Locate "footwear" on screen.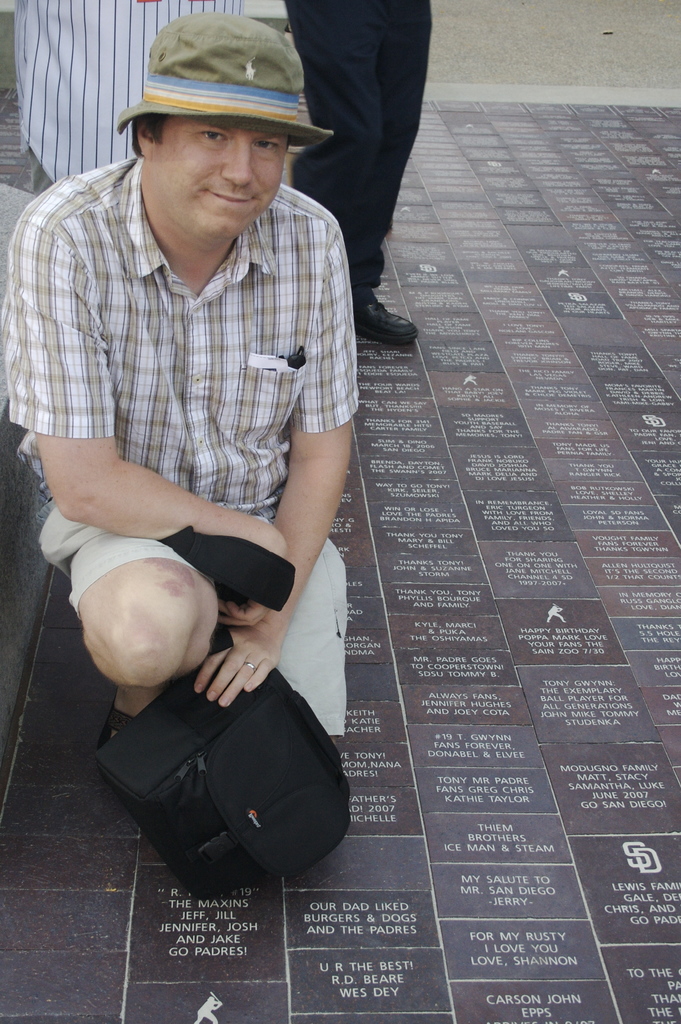
On screen at left=359, top=261, right=425, bottom=340.
